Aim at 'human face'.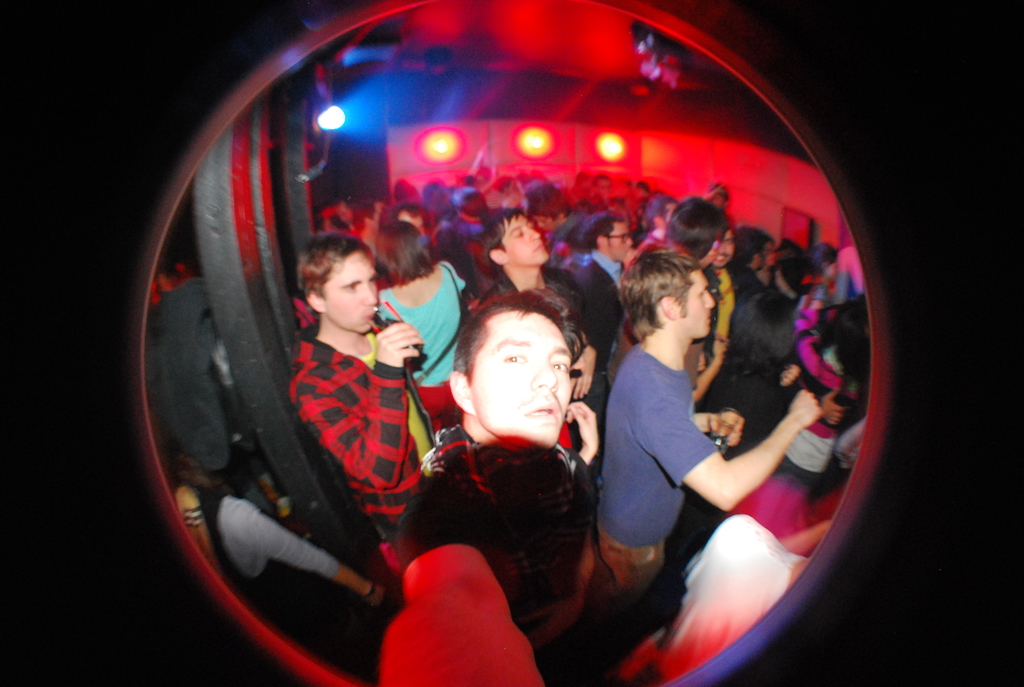
Aimed at [left=504, top=214, right=547, bottom=264].
